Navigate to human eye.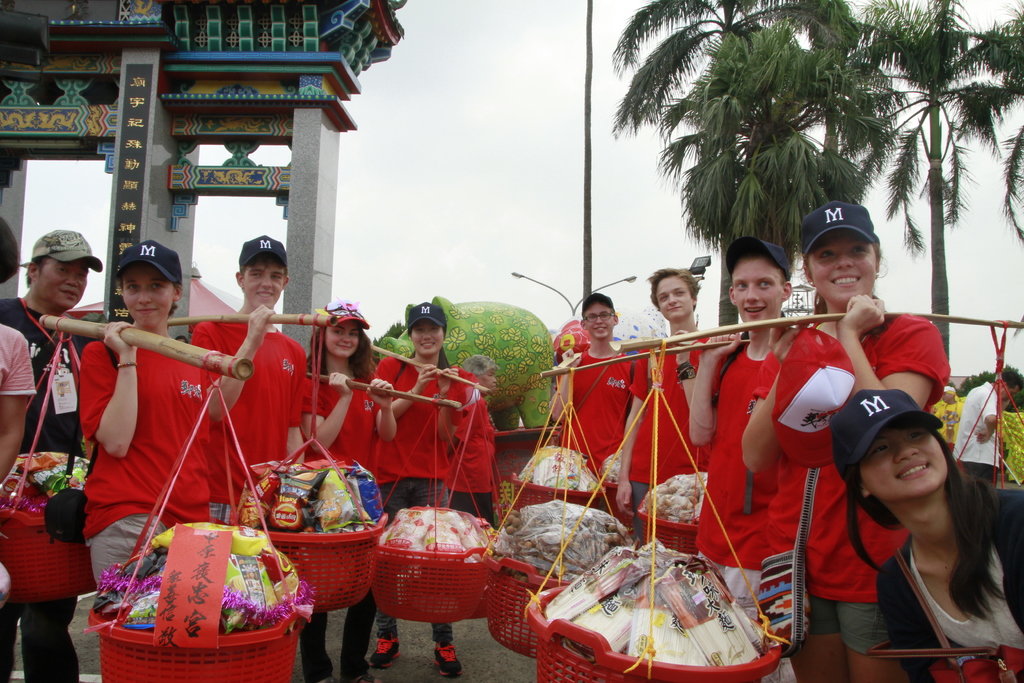
Navigation target: {"left": 351, "top": 331, "right": 360, "bottom": 338}.
